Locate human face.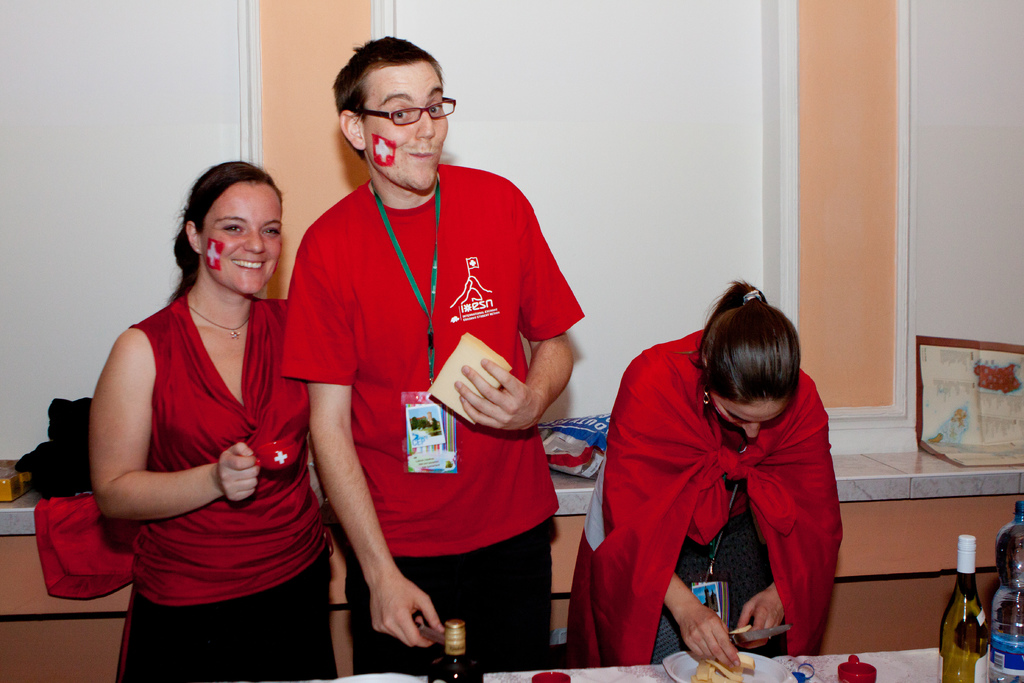
Bounding box: Rect(365, 60, 449, 195).
